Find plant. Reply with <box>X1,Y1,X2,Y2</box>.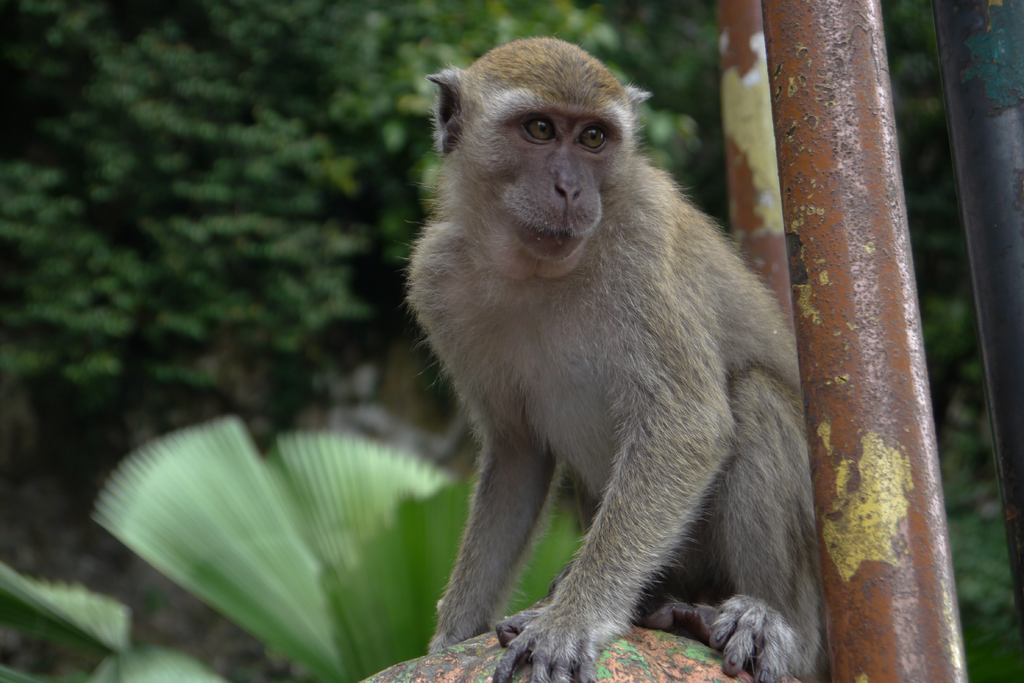
<box>0,406,582,682</box>.
